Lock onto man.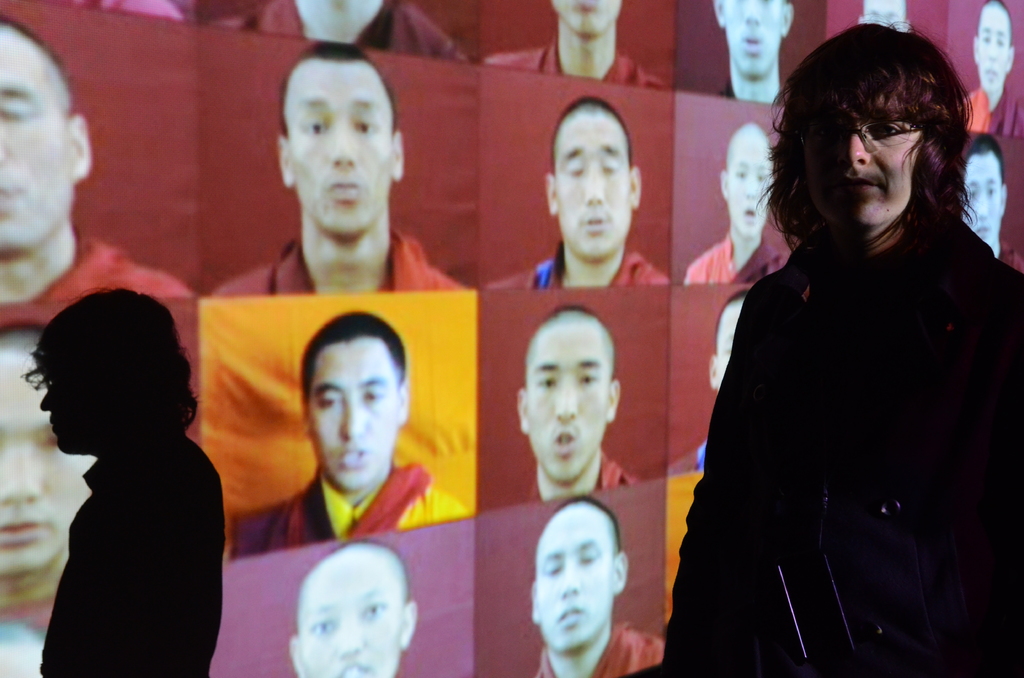
Locked: left=516, top=308, right=653, bottom=496.
